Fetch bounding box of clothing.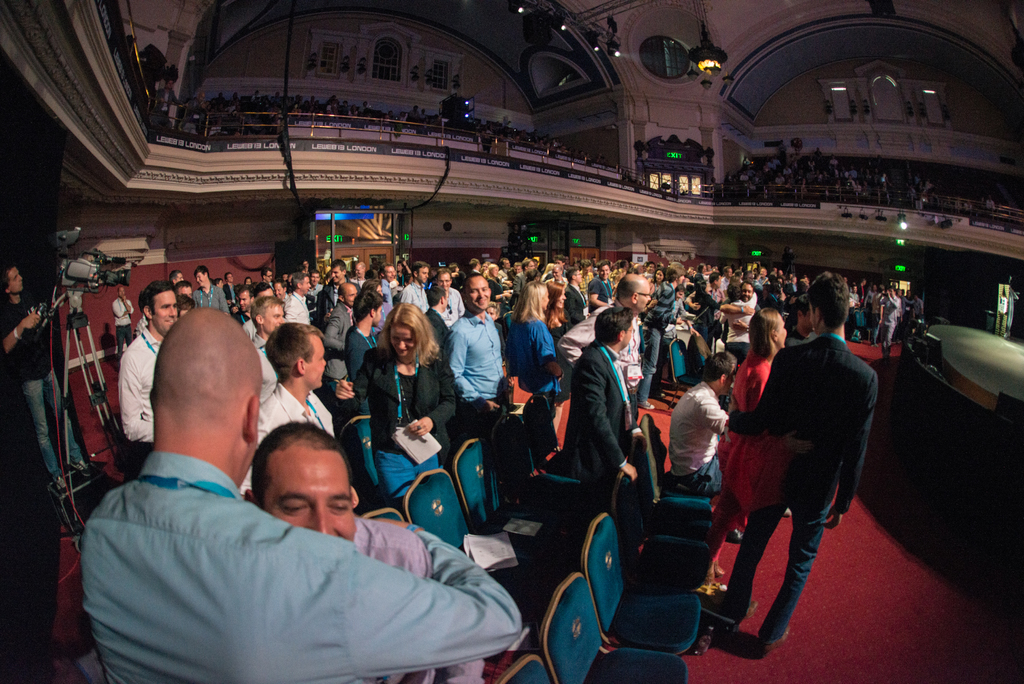
Bbox: BBox(193, 86, 620, 182).
